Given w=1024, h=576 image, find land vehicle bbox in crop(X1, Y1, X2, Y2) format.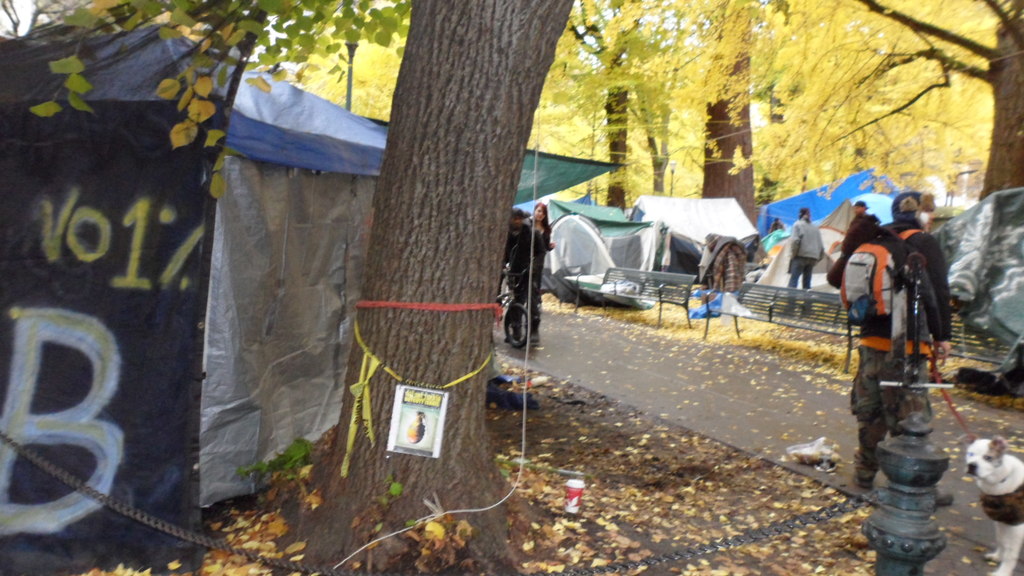
crop(493, 266, 534, 347).
